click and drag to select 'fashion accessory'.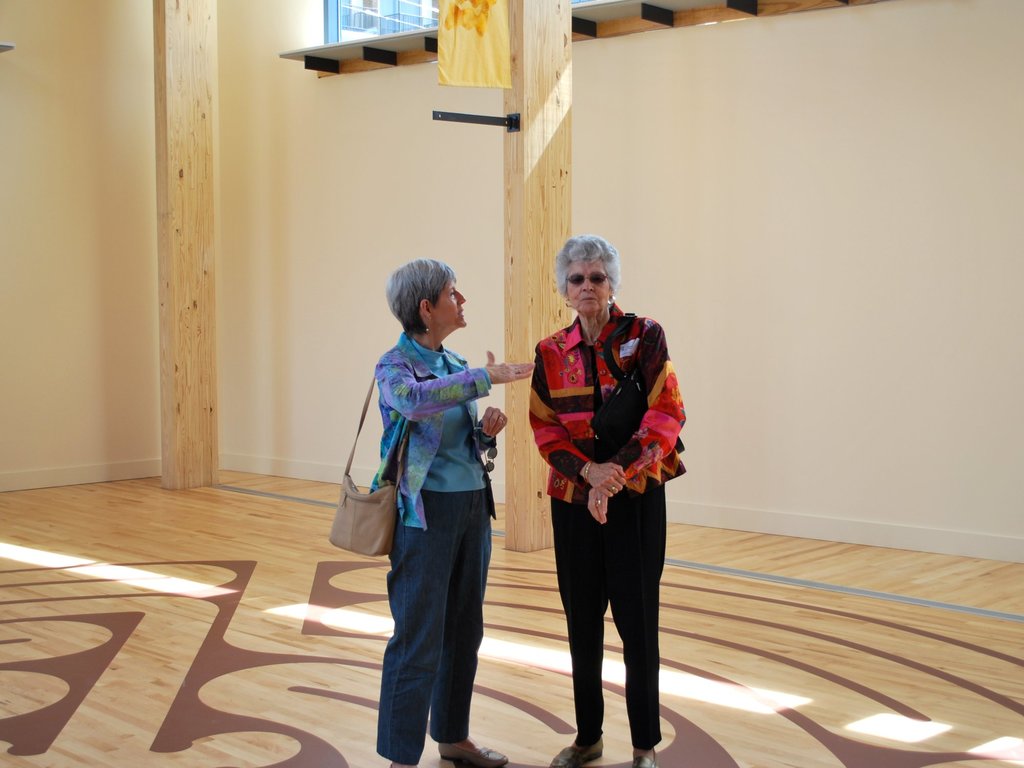
Selection: <region>547, 737, 603, 767</region>.
